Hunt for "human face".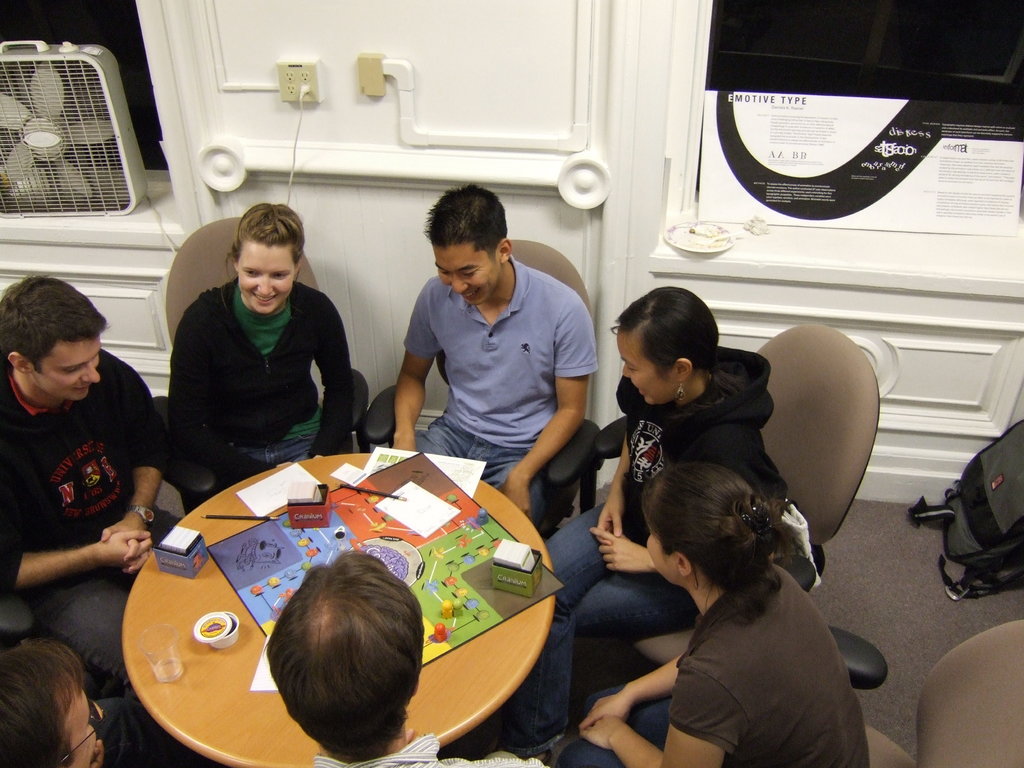
Hunted down at x1=616 y1=323 x2=675 y2=408.
